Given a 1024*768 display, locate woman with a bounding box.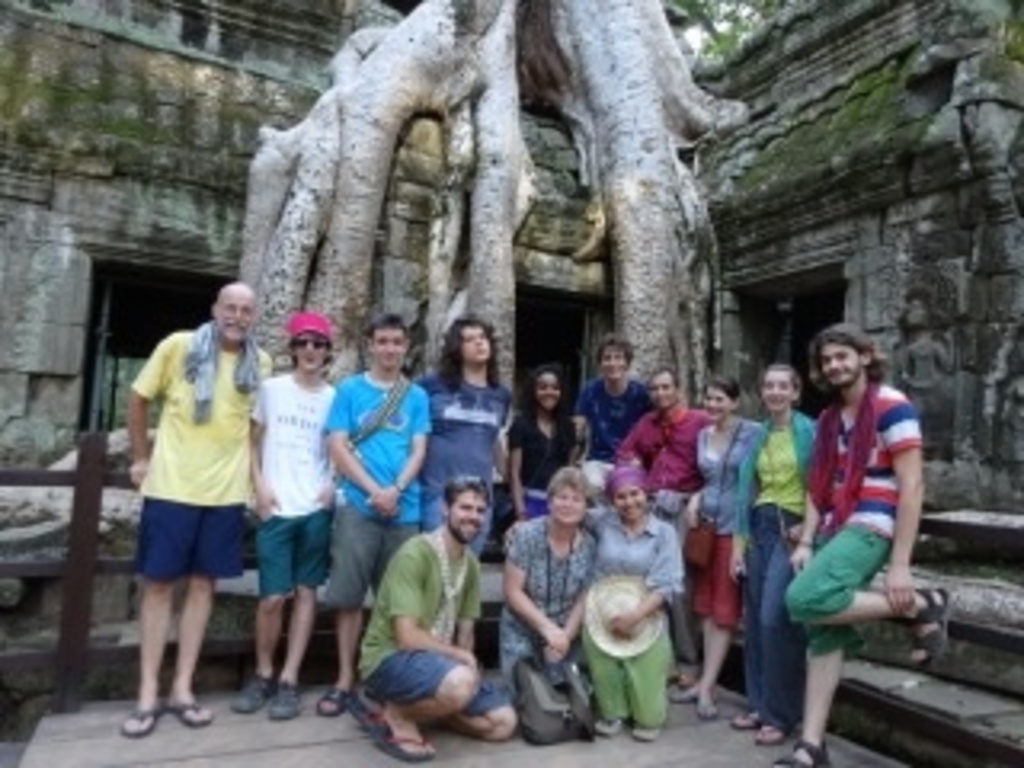
Located: <box>486,451,598,739</box>.
